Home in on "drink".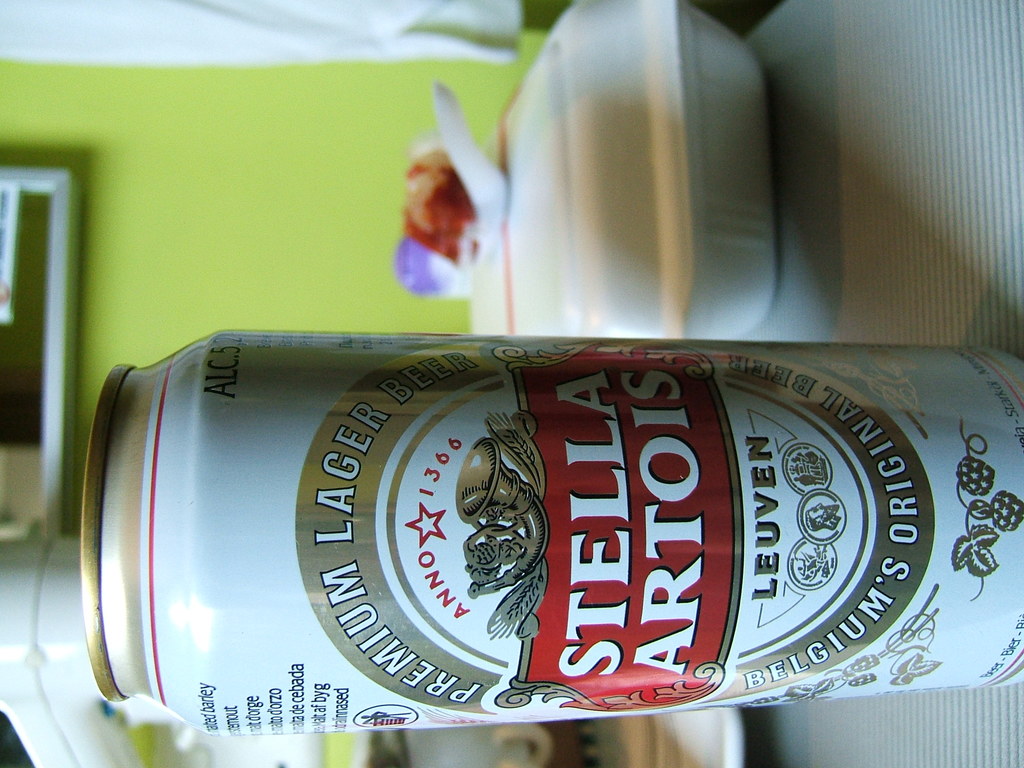
Homed in at (x1=62, y1=346, x2=1023, y2=732).
